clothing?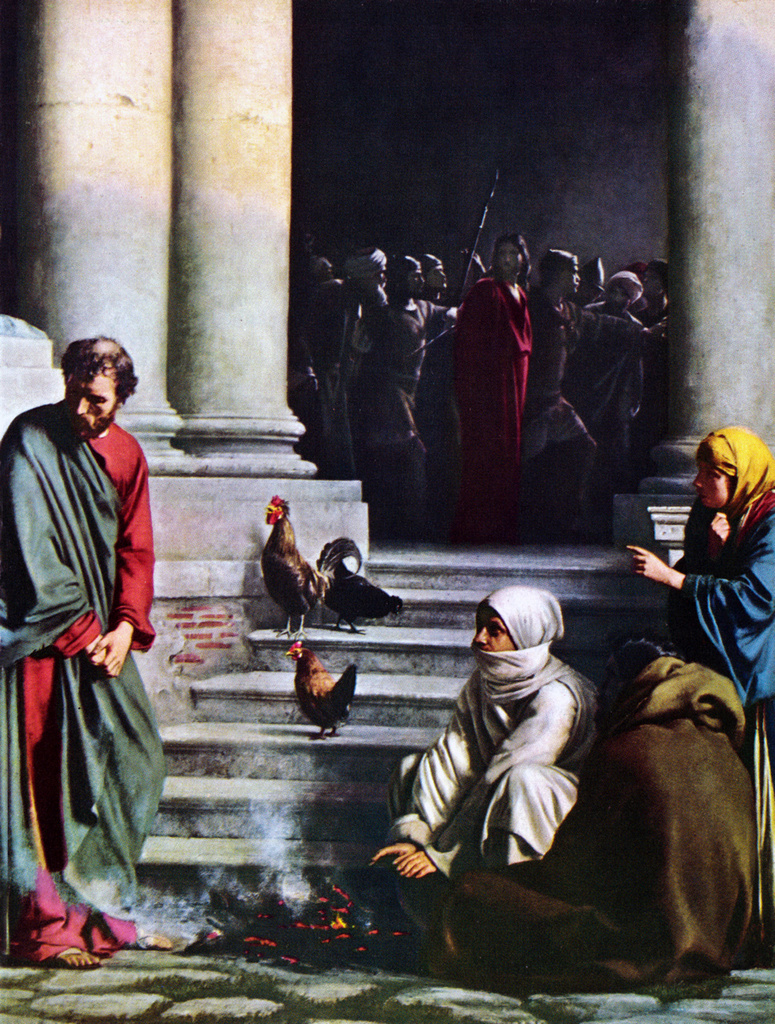
[x1=7, y1=348, x2=175, y2=933]
